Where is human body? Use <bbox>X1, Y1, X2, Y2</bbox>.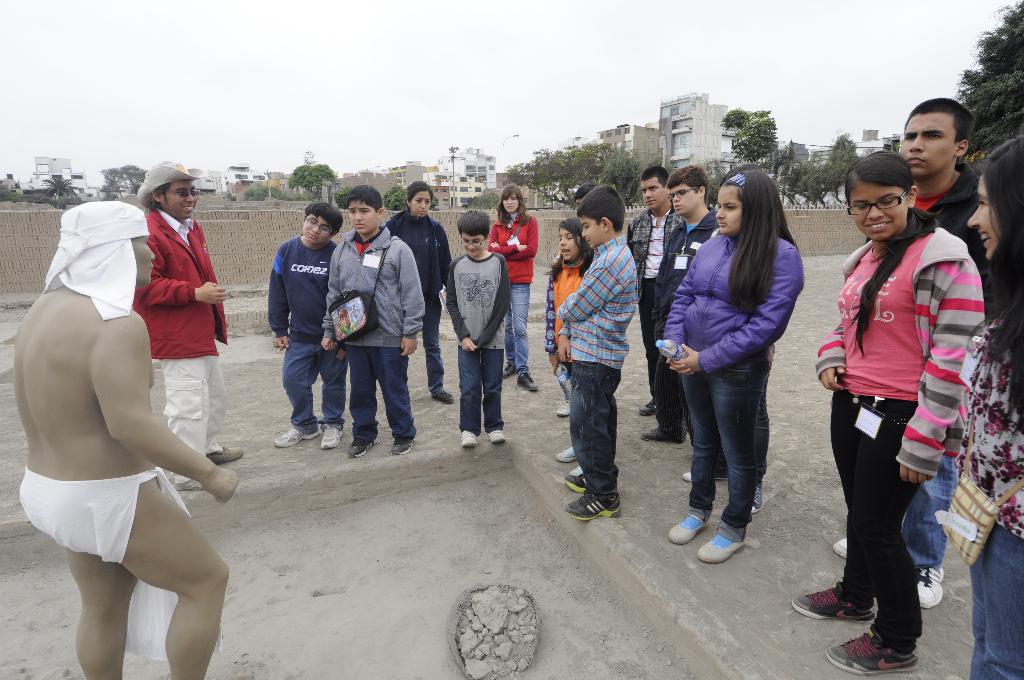
<bbox>561, 229, 635, 515</bbox>.
